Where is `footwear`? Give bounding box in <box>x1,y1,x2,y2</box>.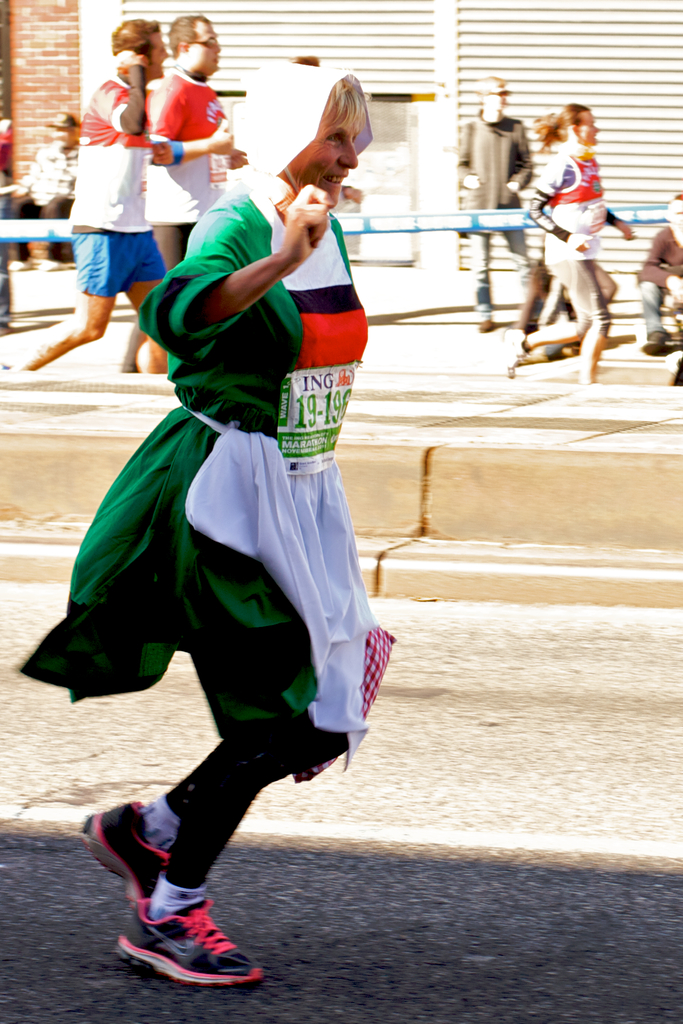
<box>475,319,496,337</box>.
